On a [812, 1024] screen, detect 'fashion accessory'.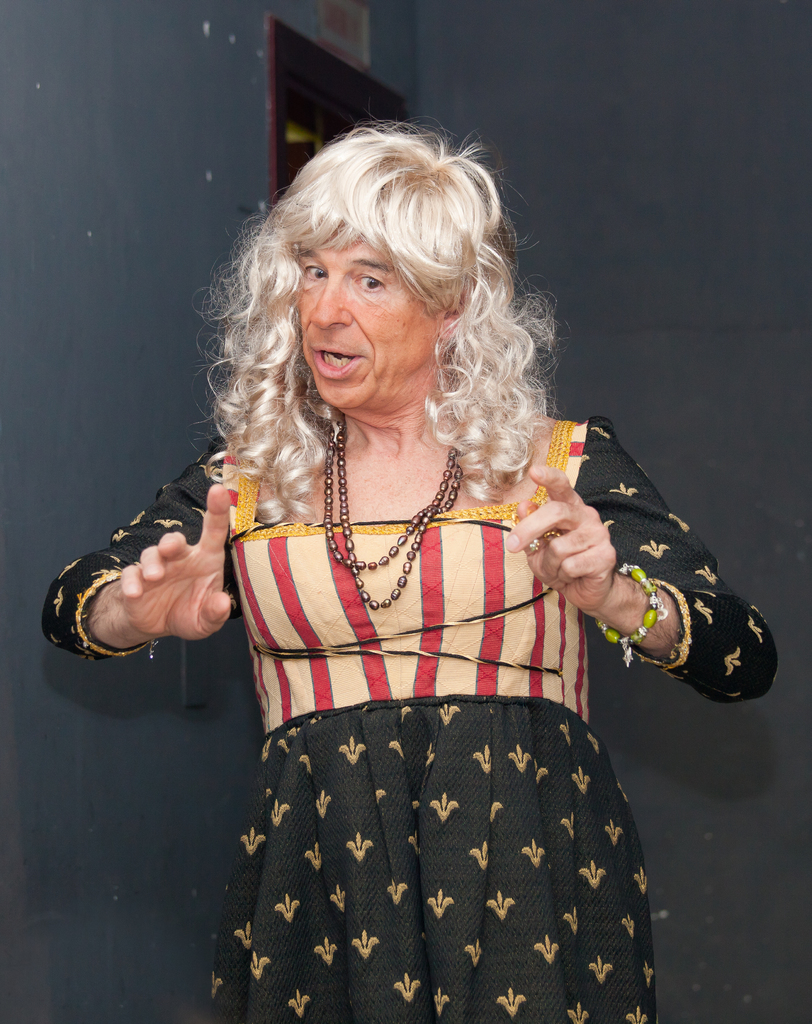
pyautogui.locateOnScreen(540, 529, 564, 539).
